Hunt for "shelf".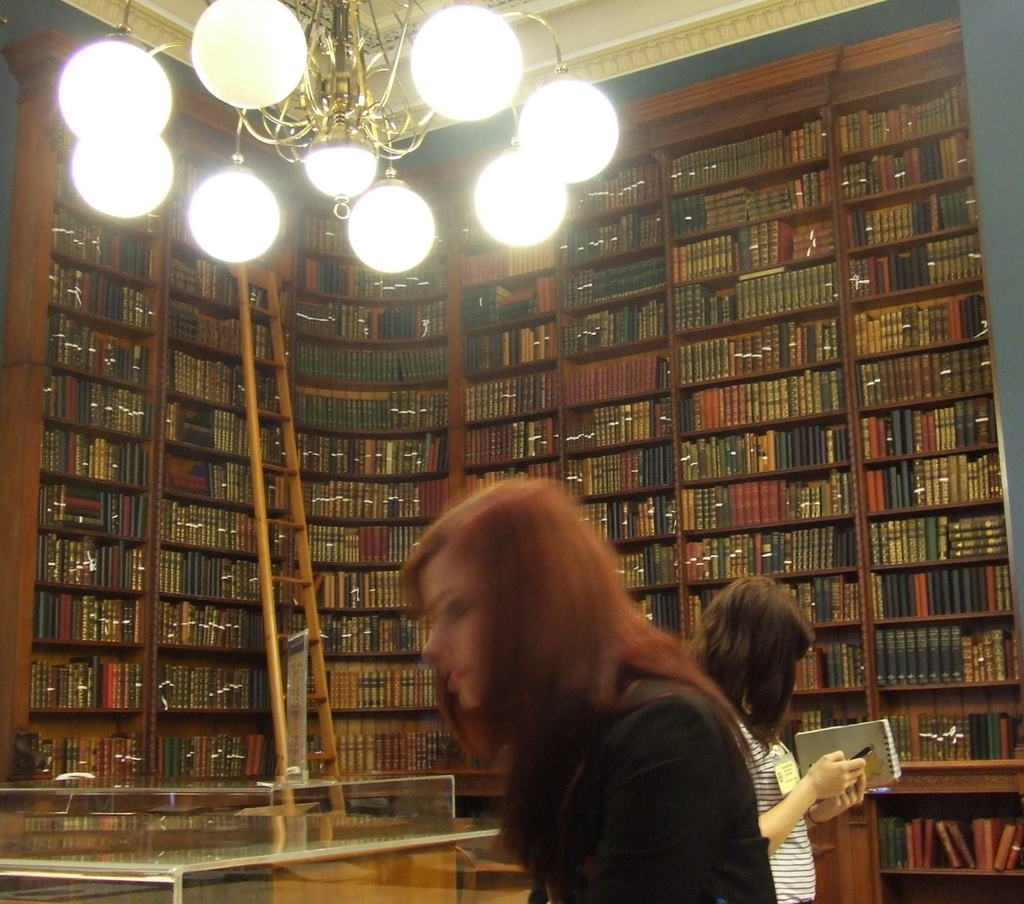
Hunted down at bbox=(251, 314, 280, 371).
